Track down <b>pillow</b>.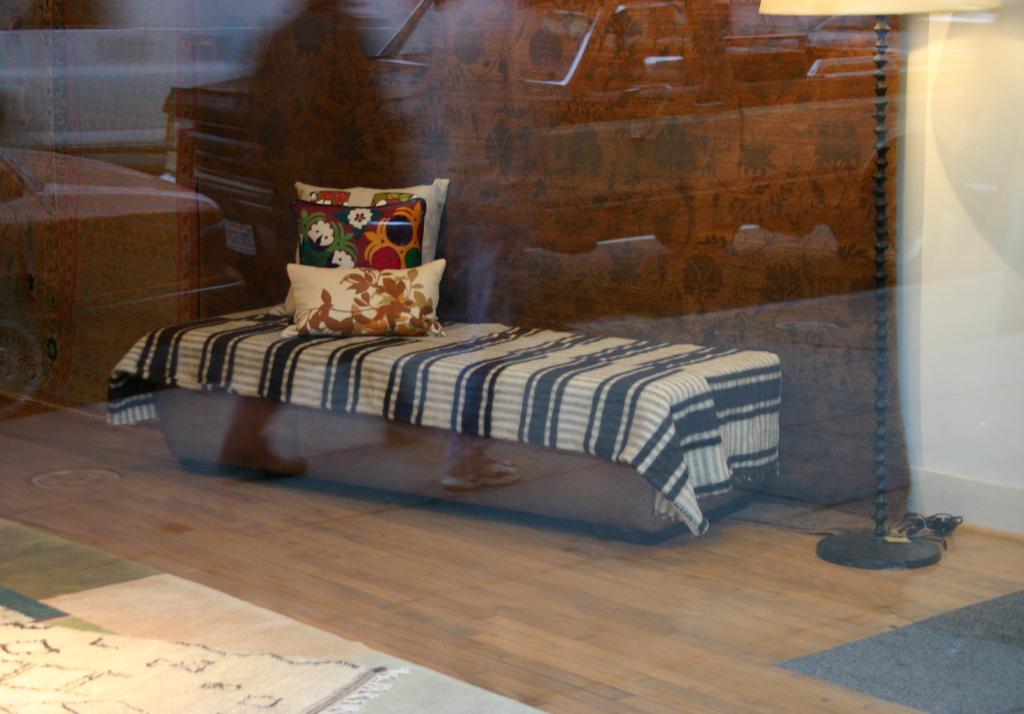
Tracked to x1=275, y1=171, x2=454, y2=337.
